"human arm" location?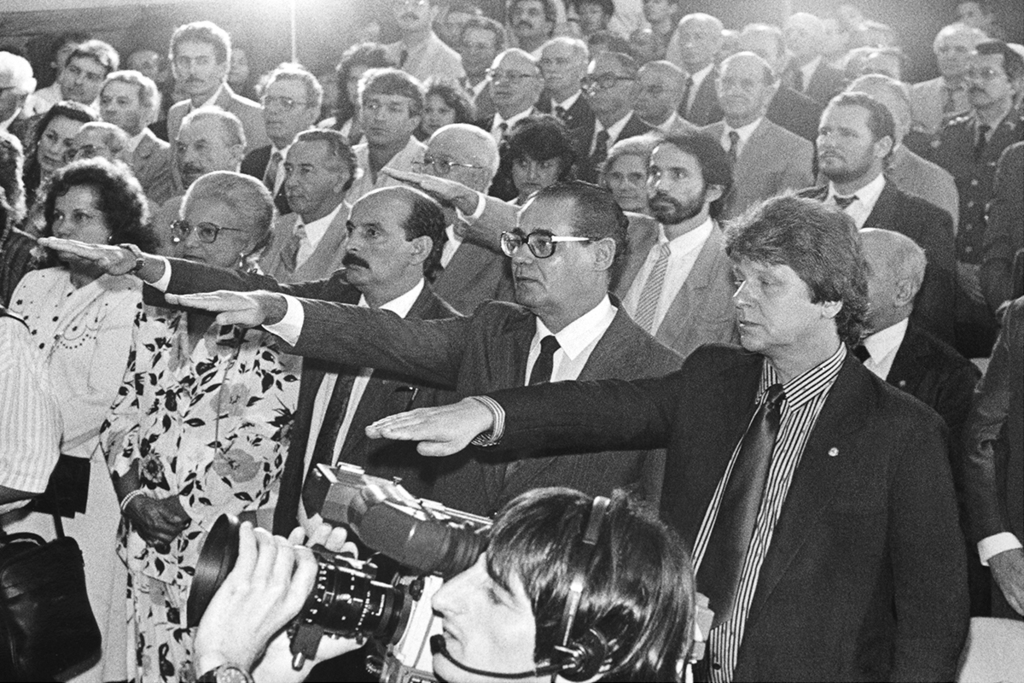
[left=95, top=357, right=186, bottom=552]
